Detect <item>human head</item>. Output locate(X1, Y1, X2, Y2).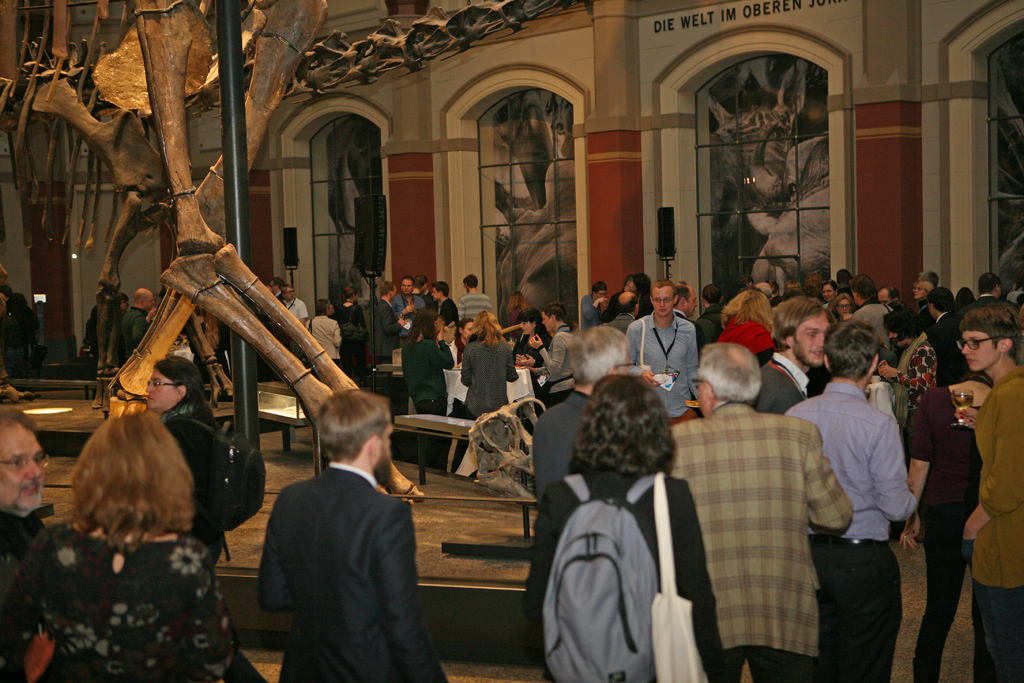
locate(429, 282, 450, 303).
